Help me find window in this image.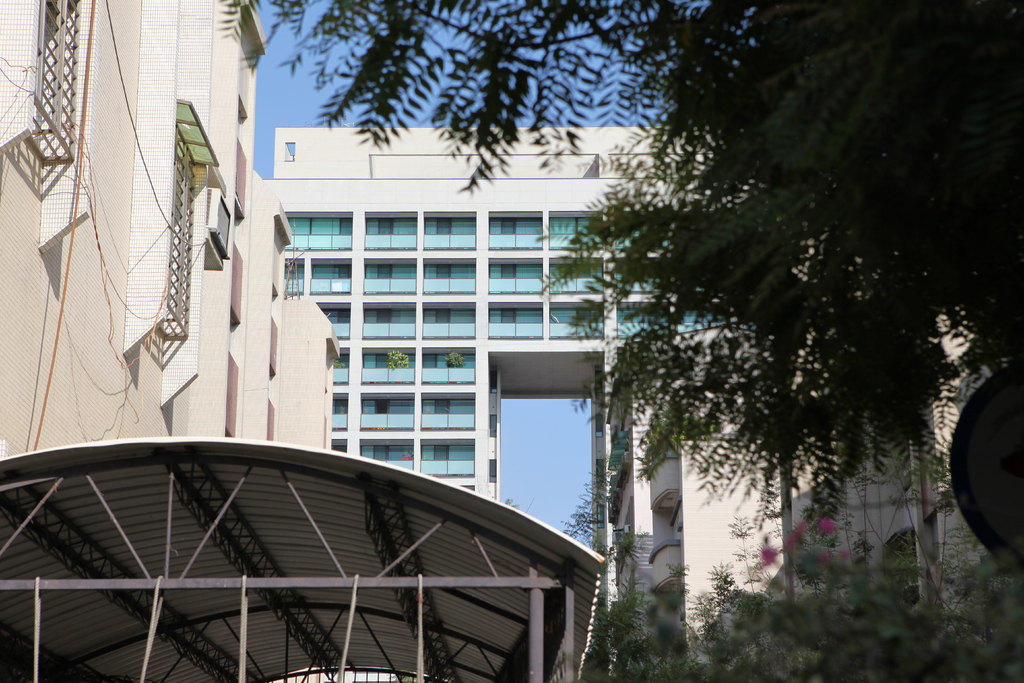
Found it: 282:256:303:292.
